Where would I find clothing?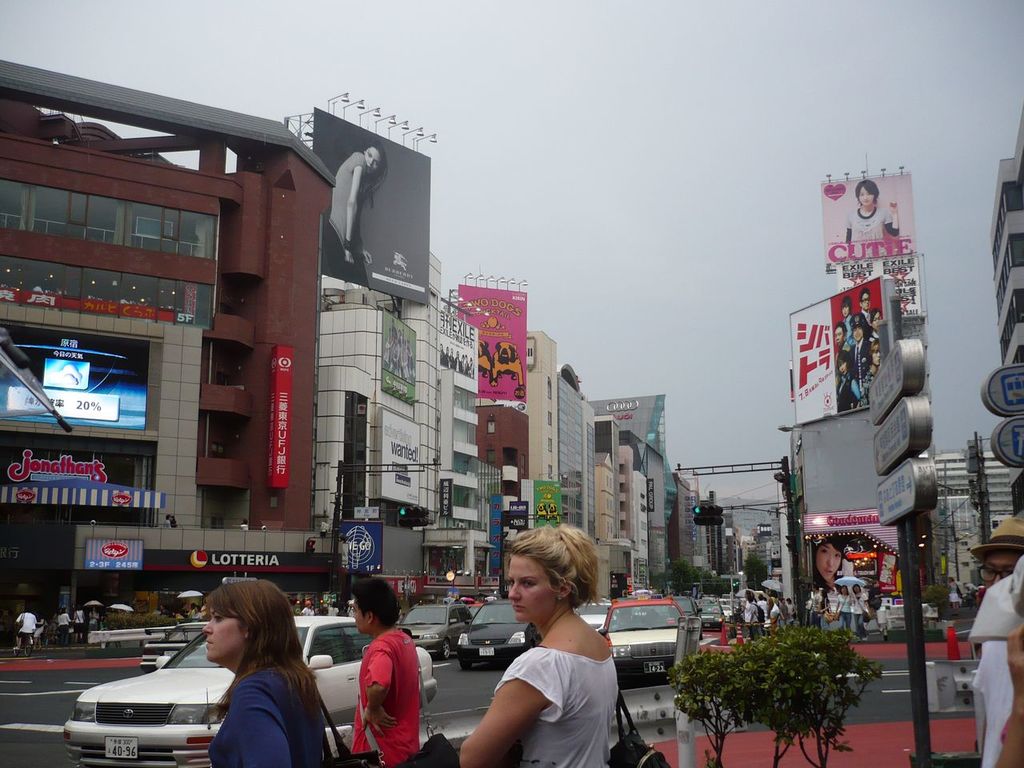
At select_region(201, 656, 326, 767).
